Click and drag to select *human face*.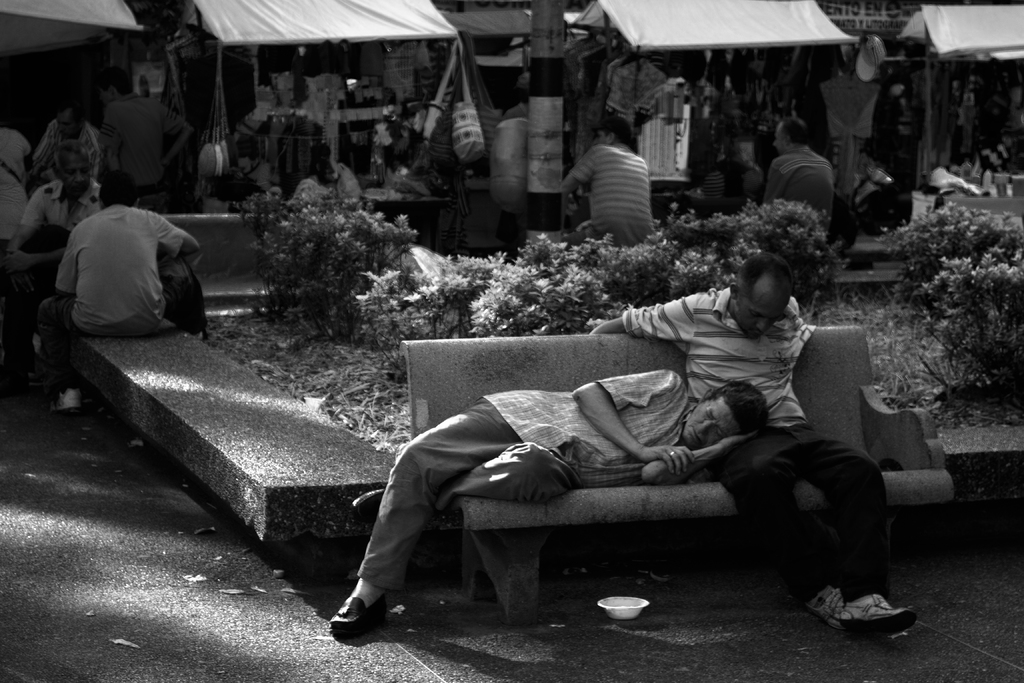
Selection: rect(680, 397, 740, 448).
